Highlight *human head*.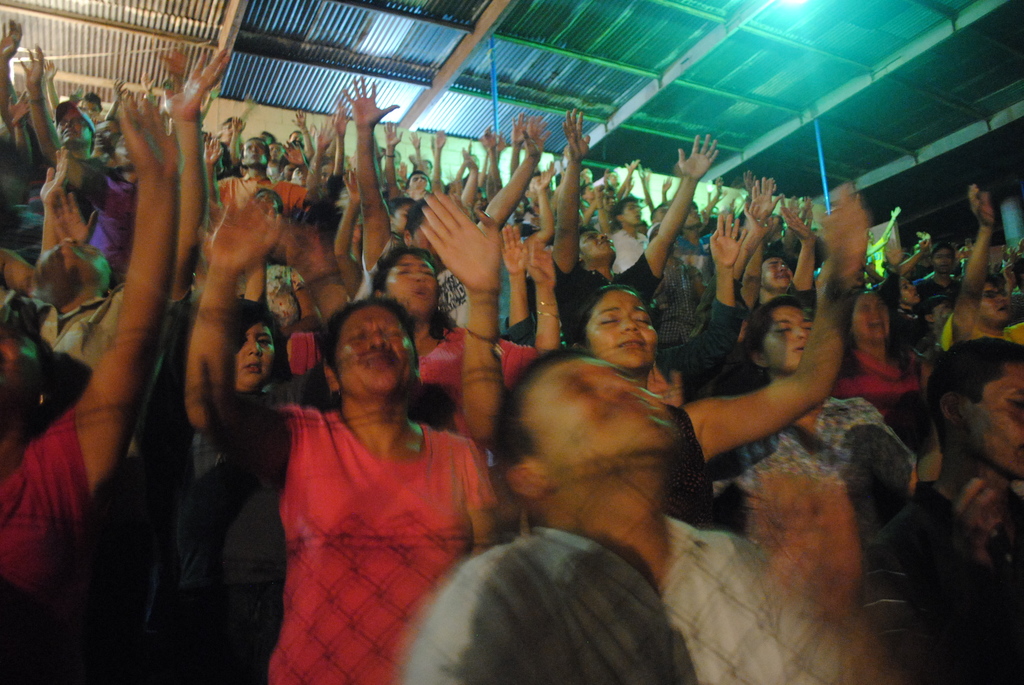
Highlighted region: bbox(502, 350, 678, 493).
